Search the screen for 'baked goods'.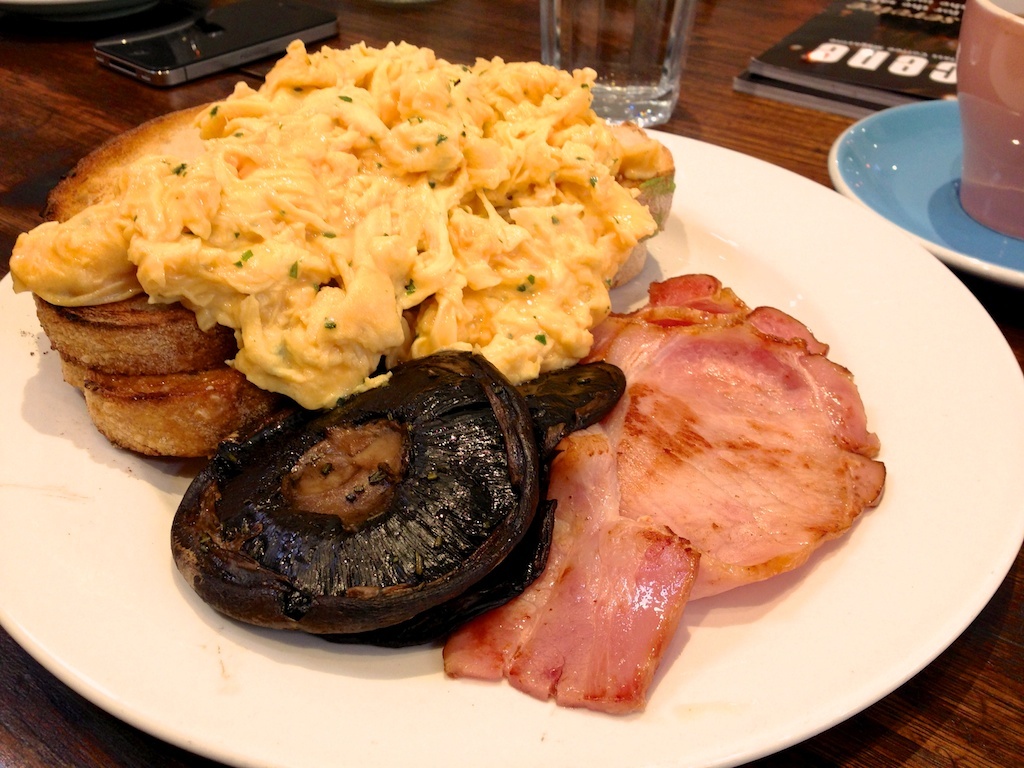
Found at 608/113/678/290.
